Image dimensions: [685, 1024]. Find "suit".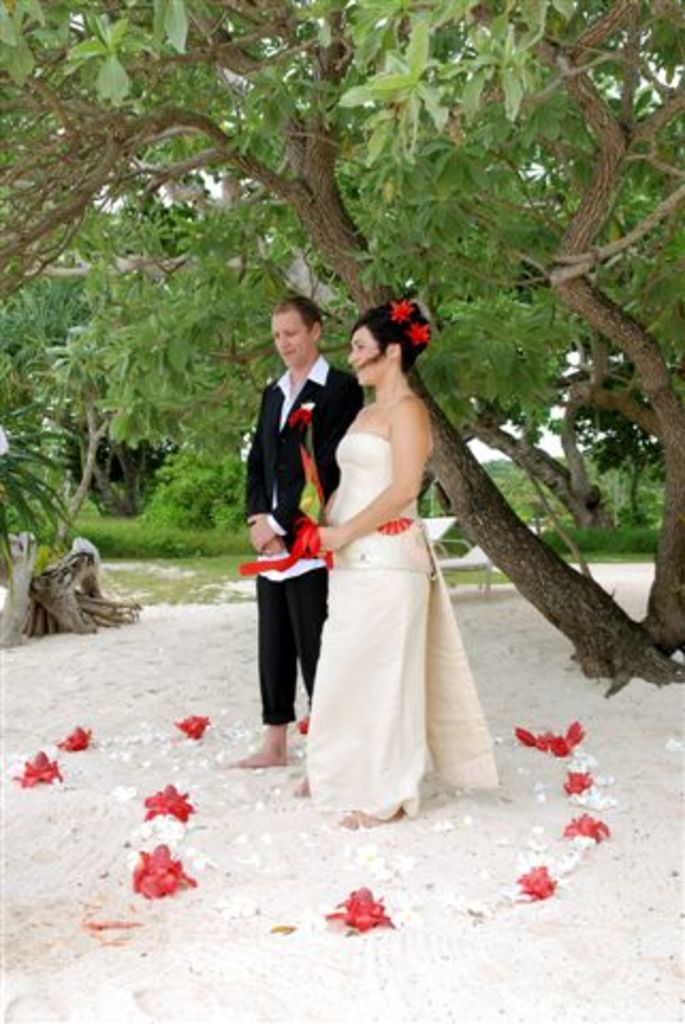
BBox(239, 348, 367, 702).
